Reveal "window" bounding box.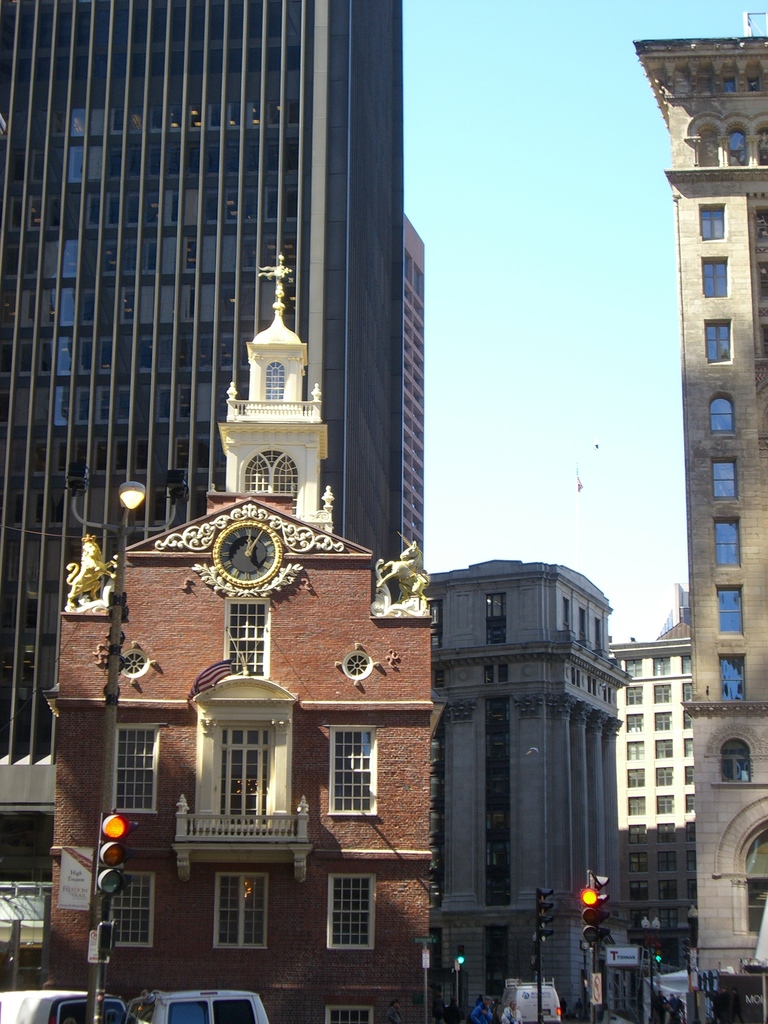
Revealed: 654 679 672 701.
